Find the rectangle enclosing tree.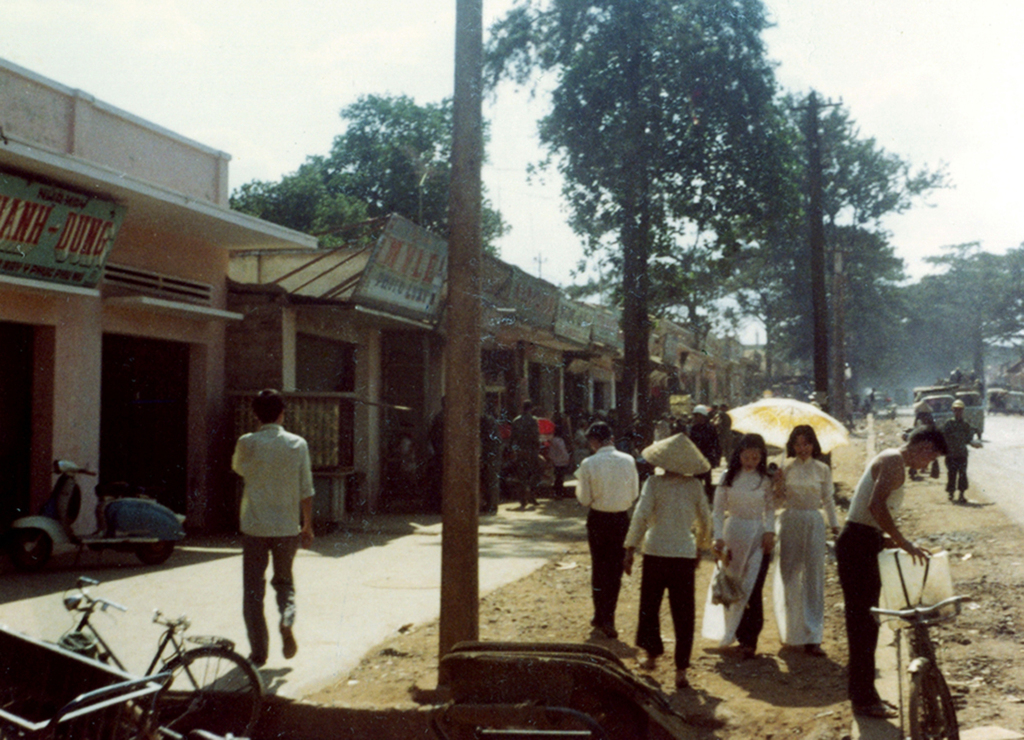
bbox(860, 236, 1023, 423).
